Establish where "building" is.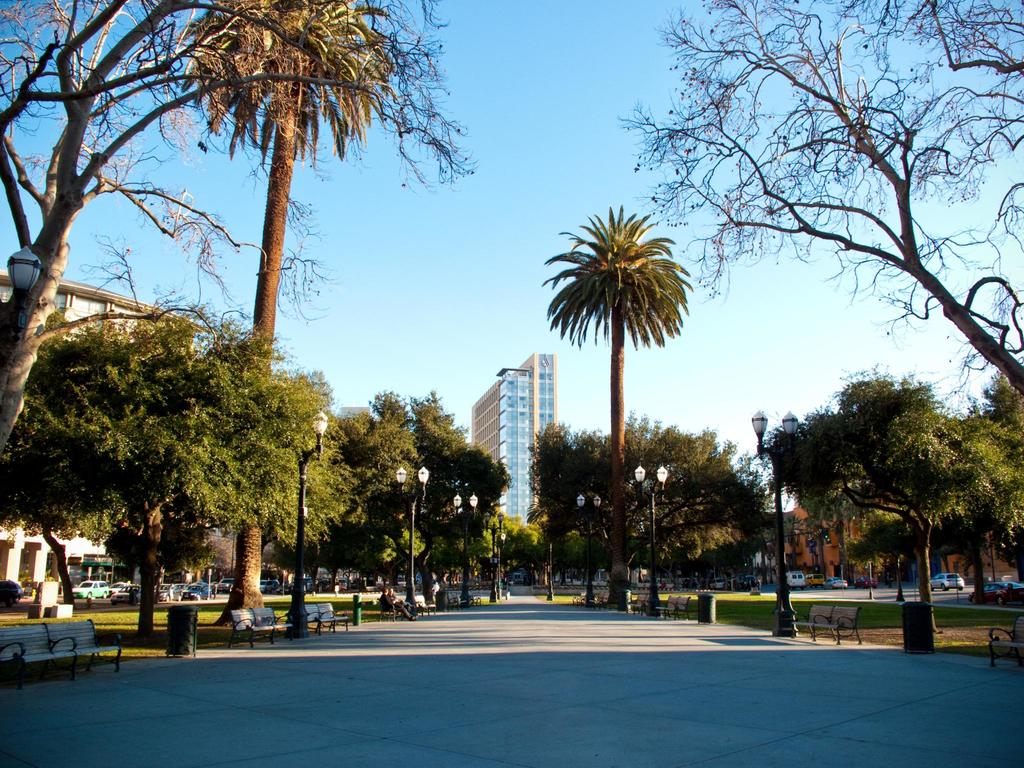
Established at detection(0, 268, 210, 579).
